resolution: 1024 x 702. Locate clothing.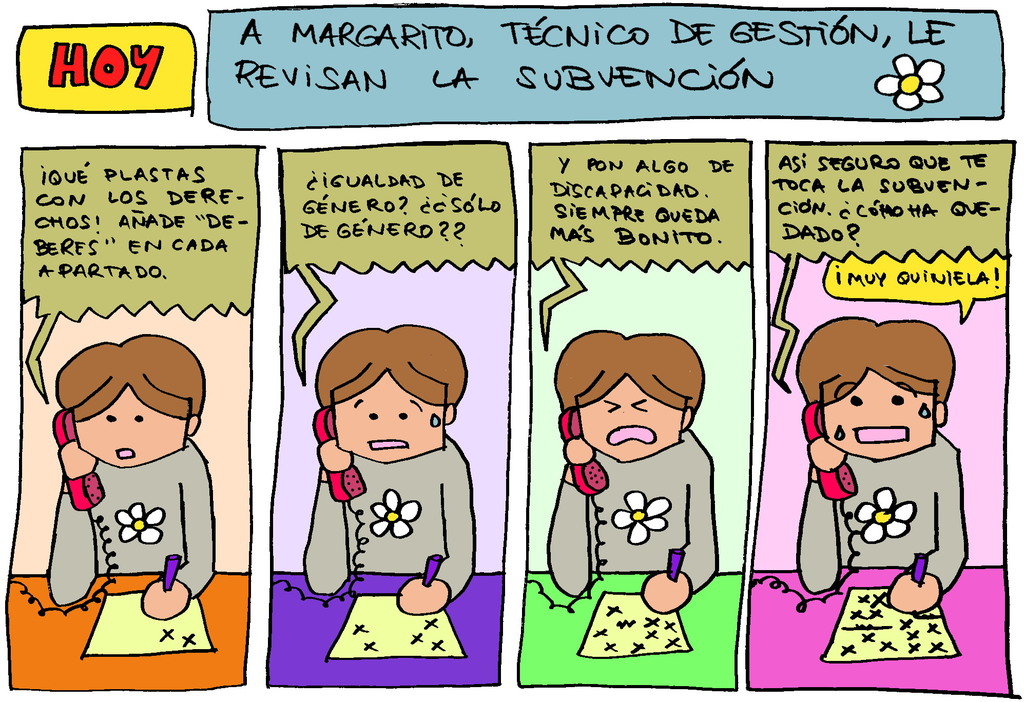
300,435,476,600.
